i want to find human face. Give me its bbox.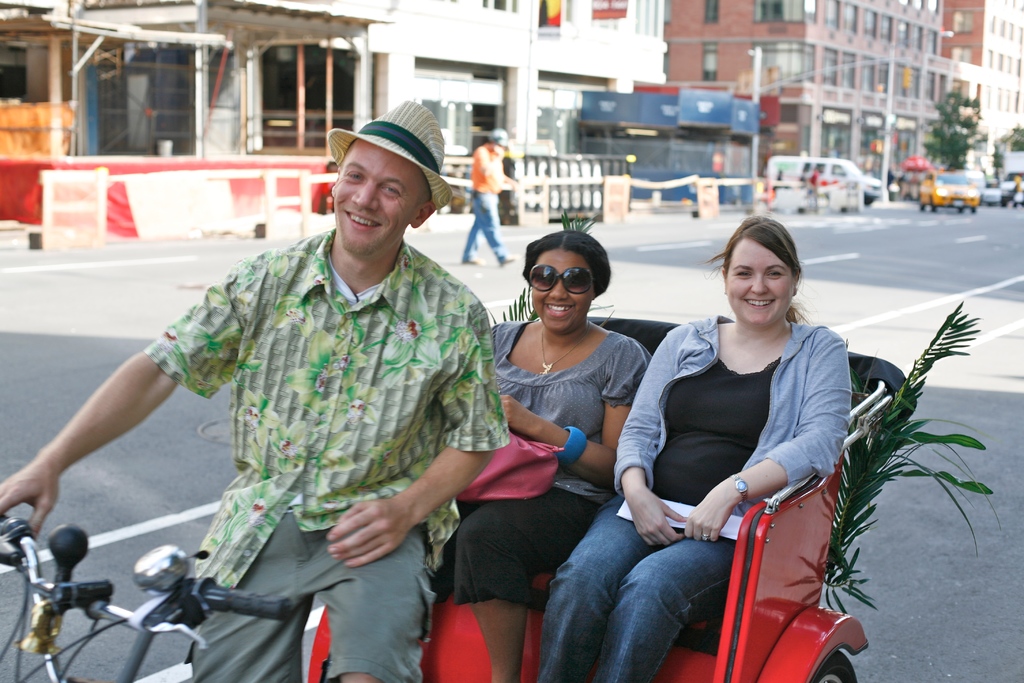
rect(726, 241, 795, 329).
